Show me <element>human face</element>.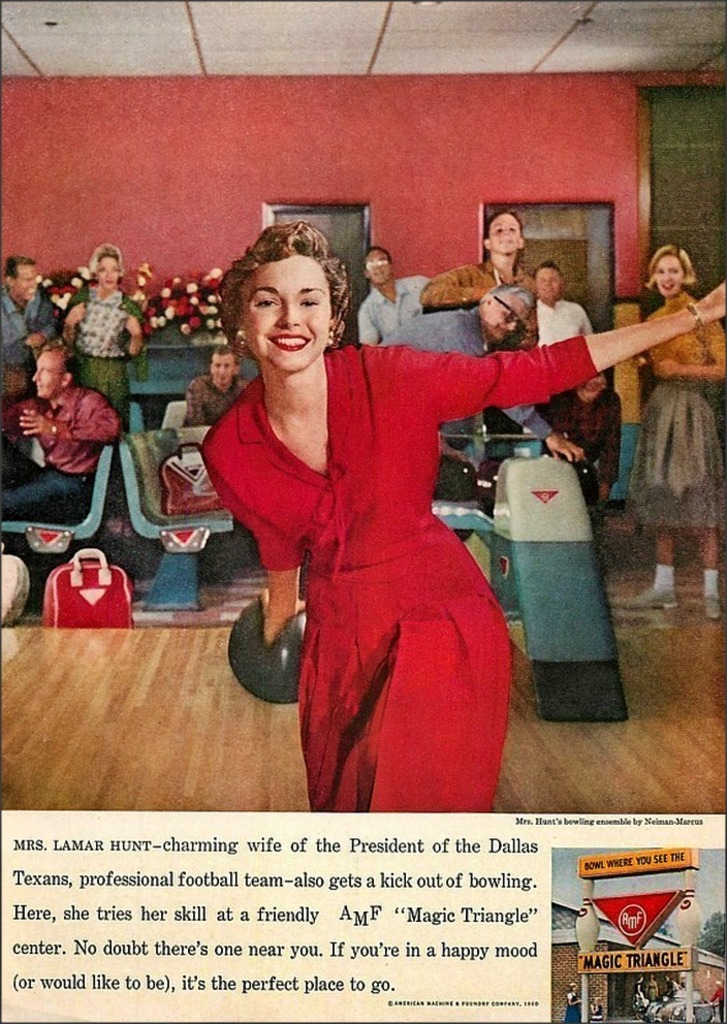
<element>human face</element> is here: box(537, 269, 562, 300).
